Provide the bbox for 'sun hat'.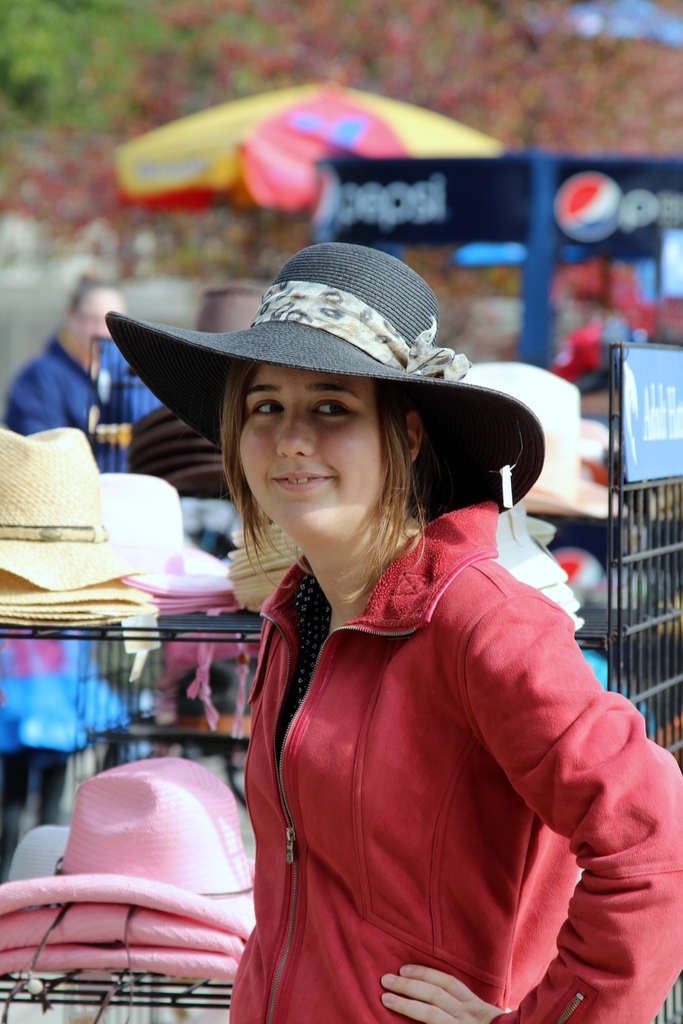
<bbox>0, 749, 278, 943</bbox>.
